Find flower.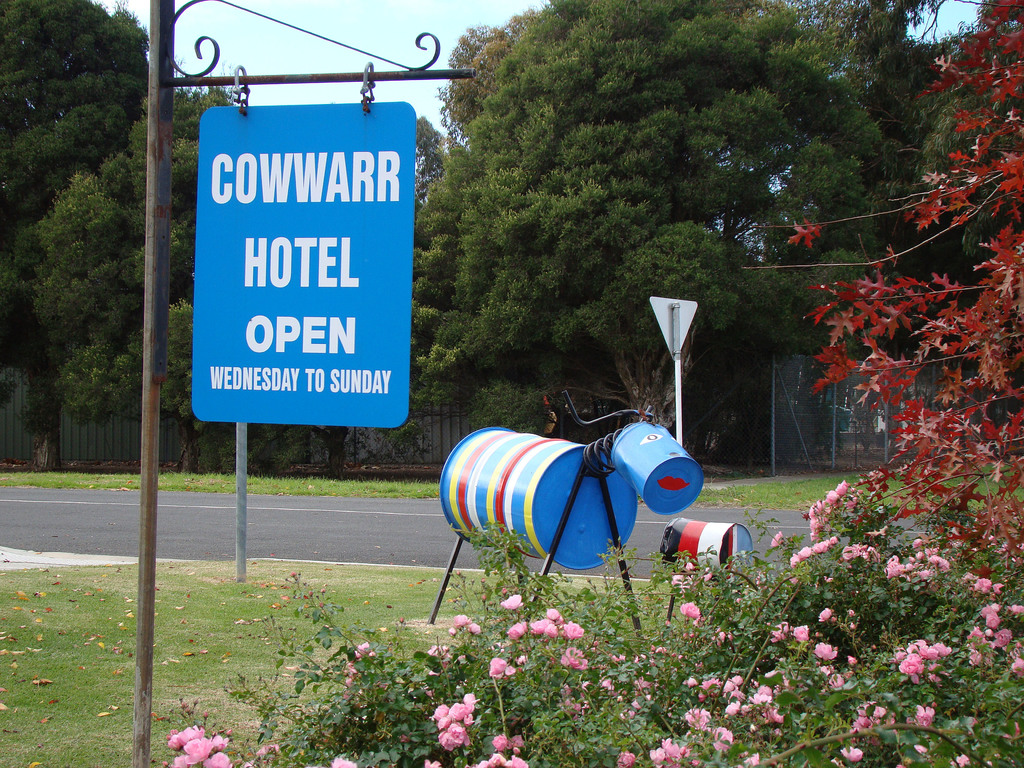
Rect(420, 759, 451, 767).
